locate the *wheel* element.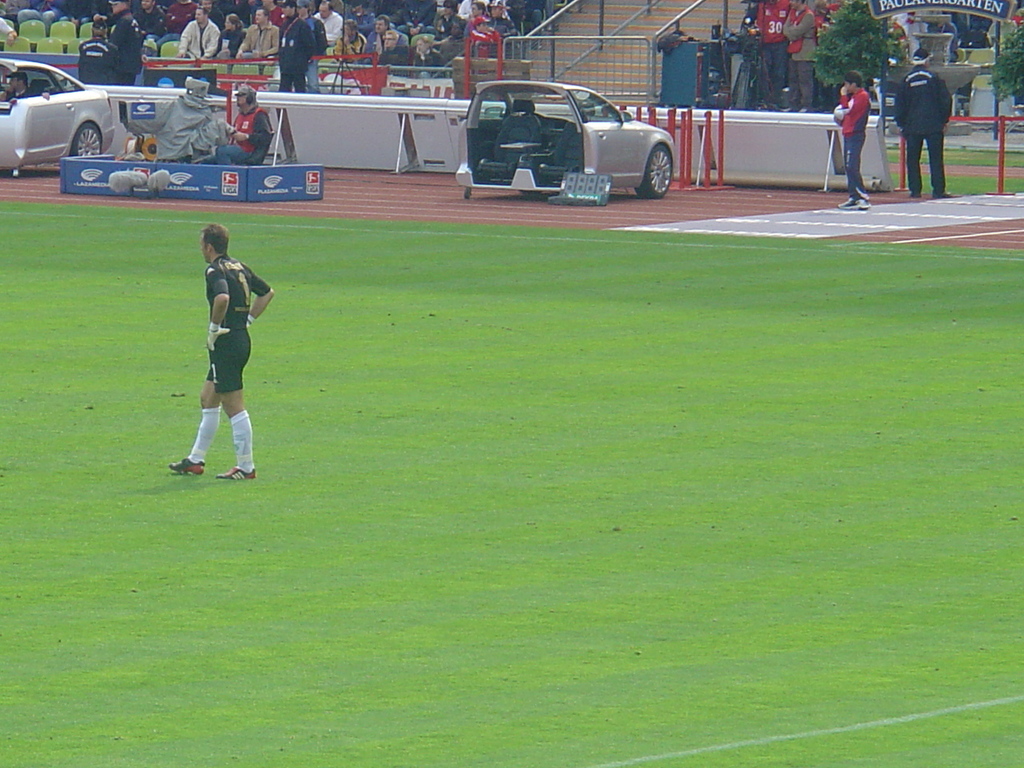
Element bbox: 71/122/106/159.
